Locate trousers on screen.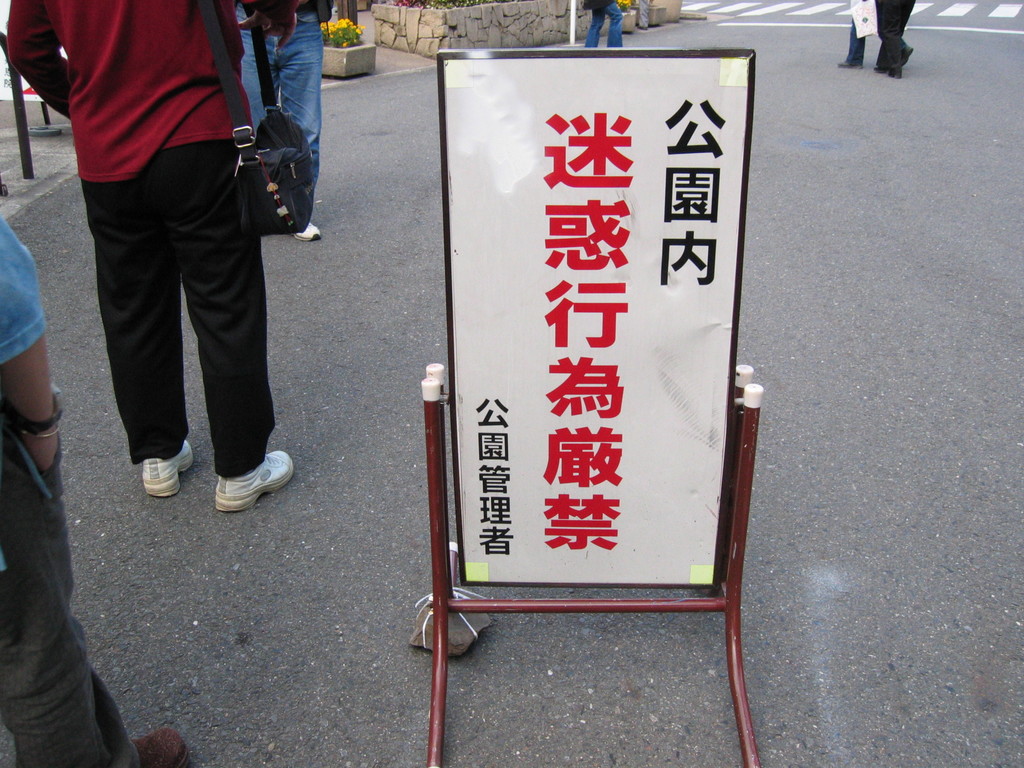
On screen at [77, 159, 262, 474].
